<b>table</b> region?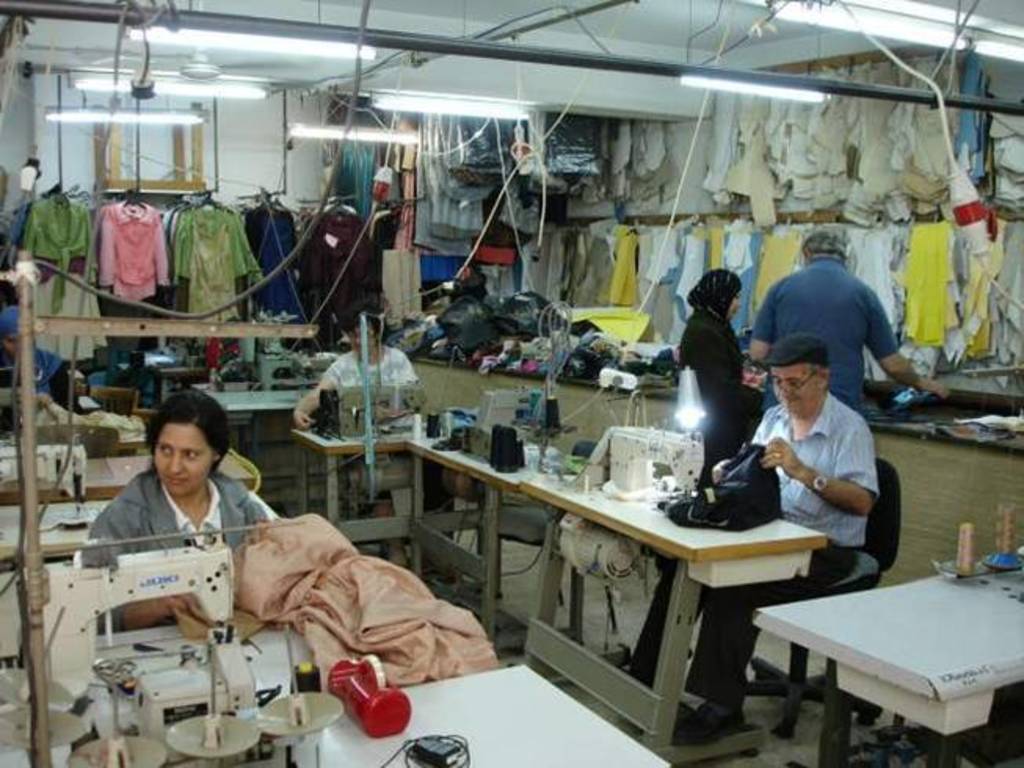
309/658/662/766
